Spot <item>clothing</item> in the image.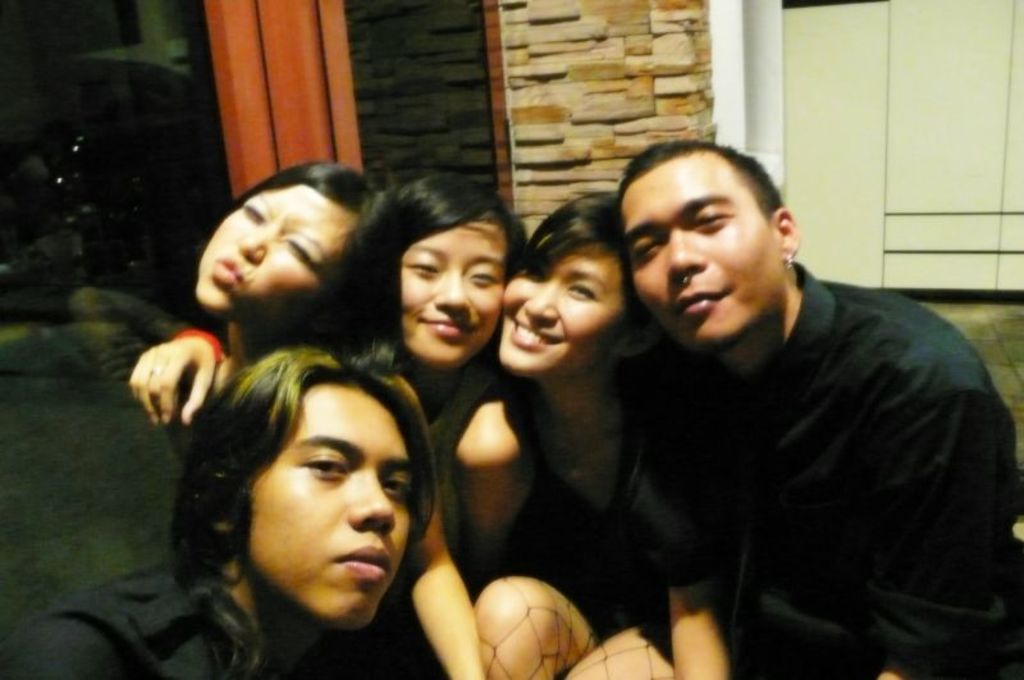
<item>clothing</item> found at box=[532, 405, 740, 619].
